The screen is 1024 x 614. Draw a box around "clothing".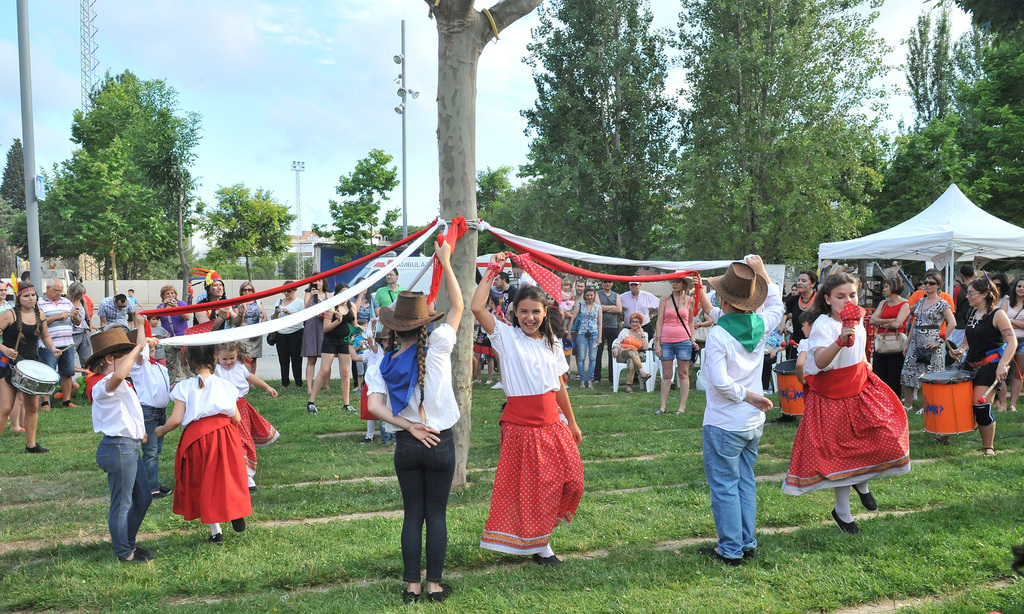
Rect(781, 312, 912, 496).
